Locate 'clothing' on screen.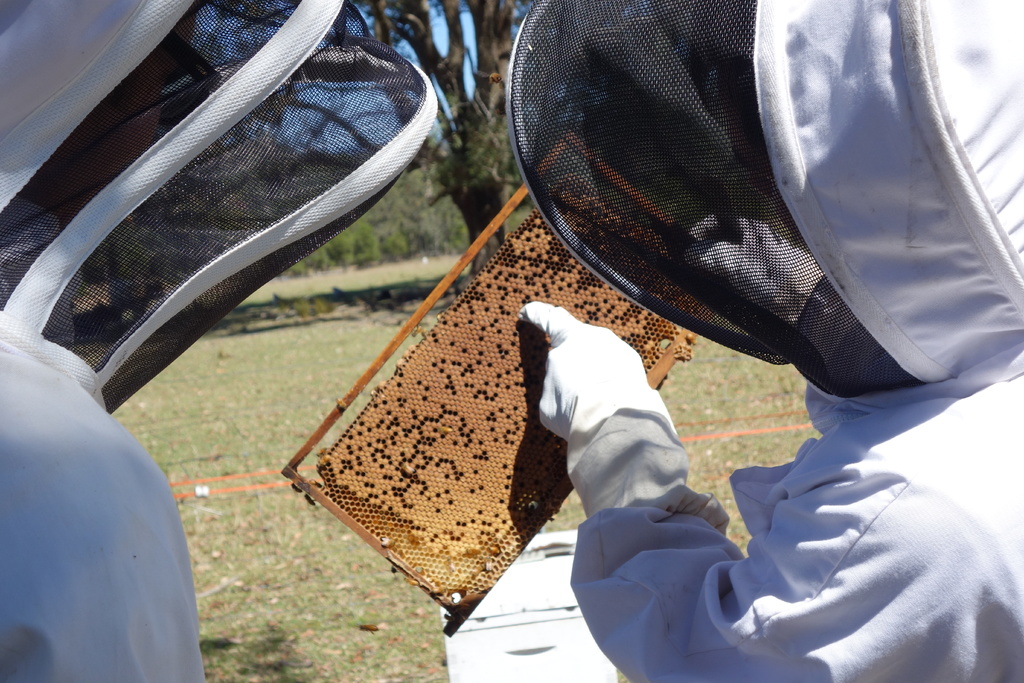
On screen at 0, 329, 202, 682.
